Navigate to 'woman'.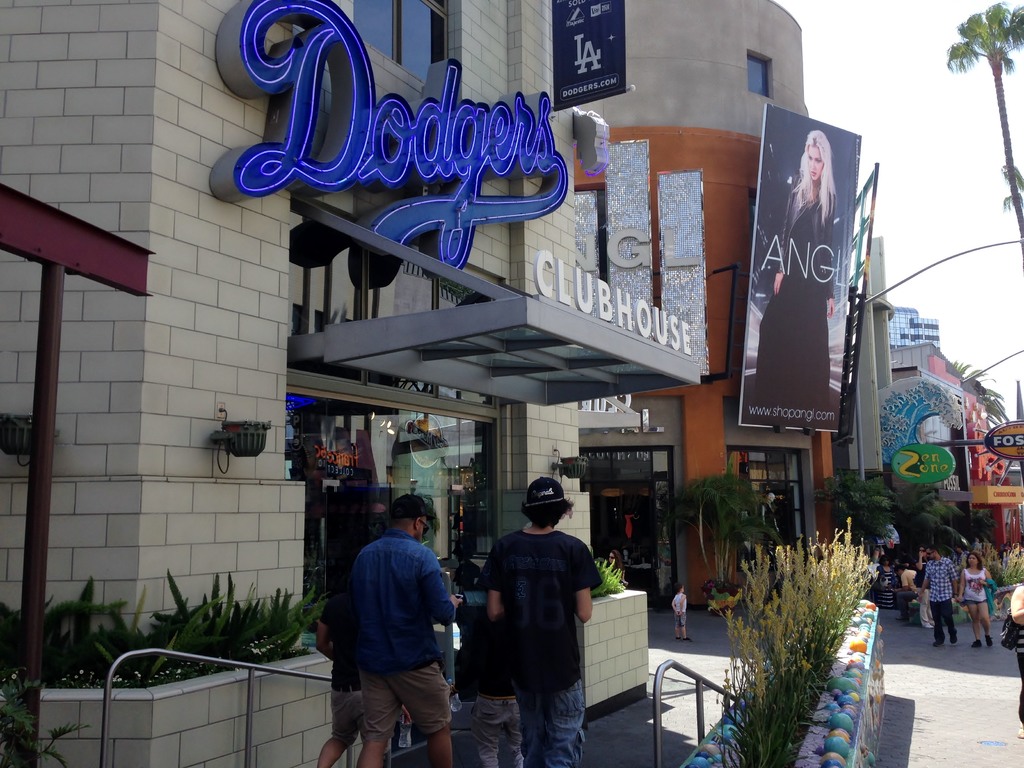
Navigation target: locate(957, 552, 995, 648).
